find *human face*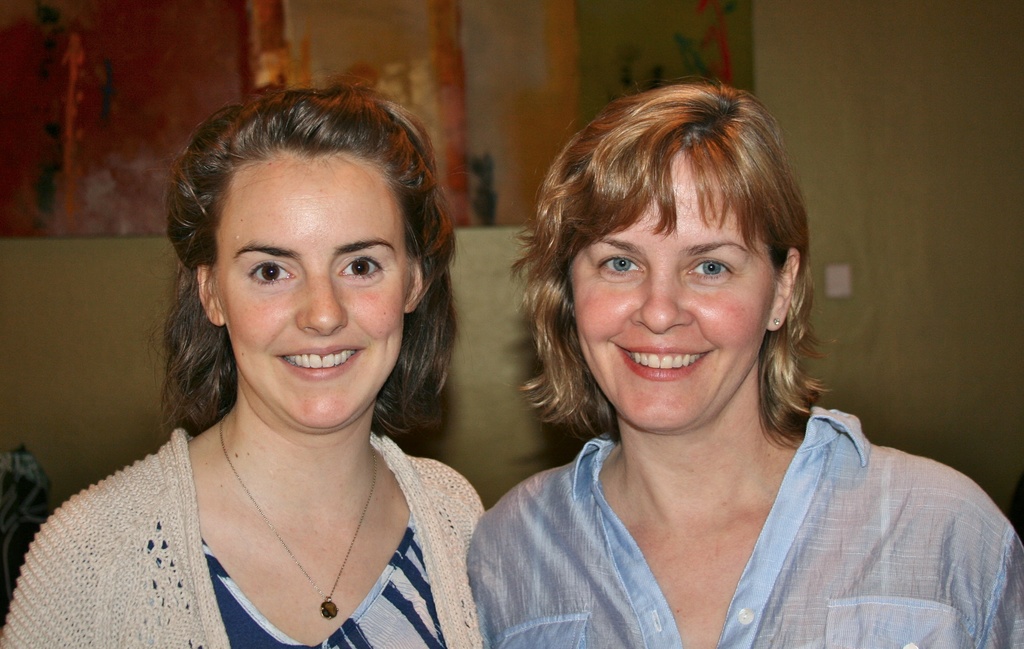
locate(217, 150, 403, 429)
